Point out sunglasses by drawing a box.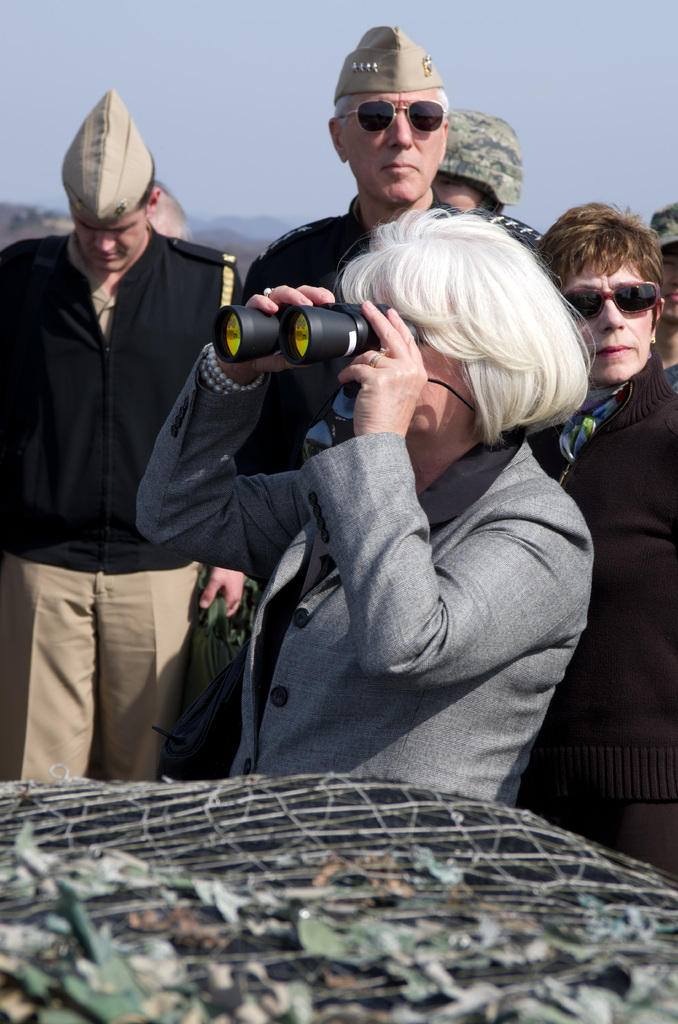
[left=338, top=102, right=447, bottom=137].
